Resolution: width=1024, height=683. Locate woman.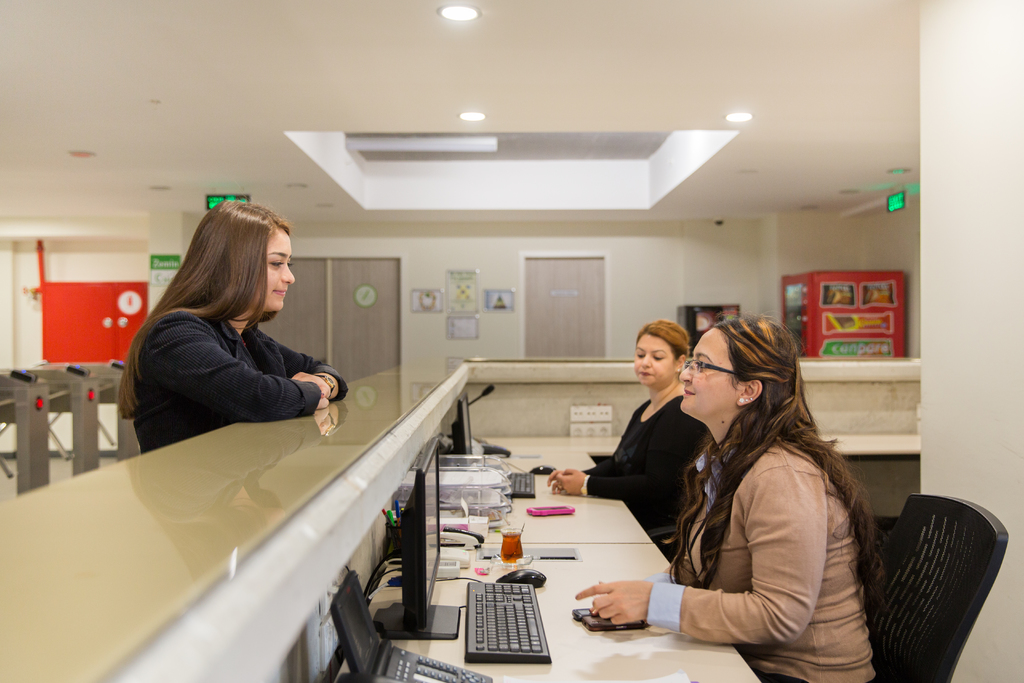
{"x1": 572, "y1": 309, "x2": 881, "y2": 682}.
